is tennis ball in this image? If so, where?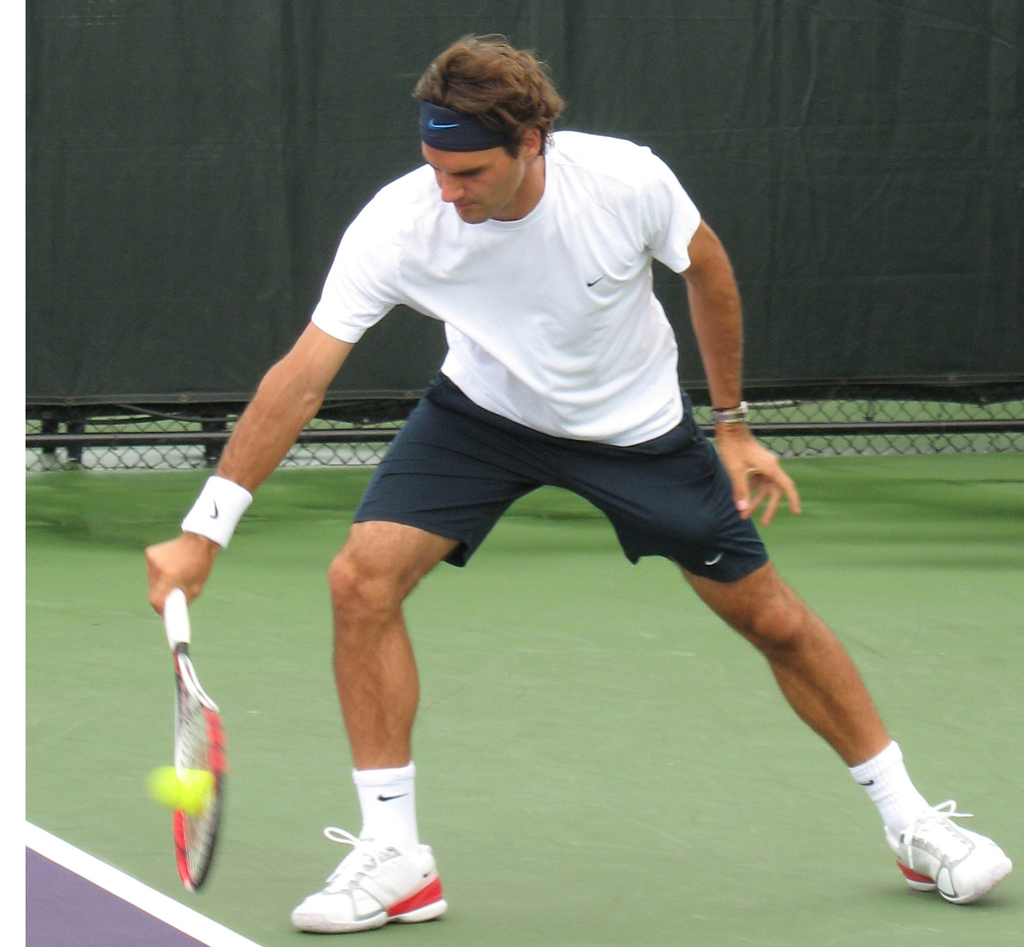
Yes, at x1=175, y1=768, x2=211, y2=814.
